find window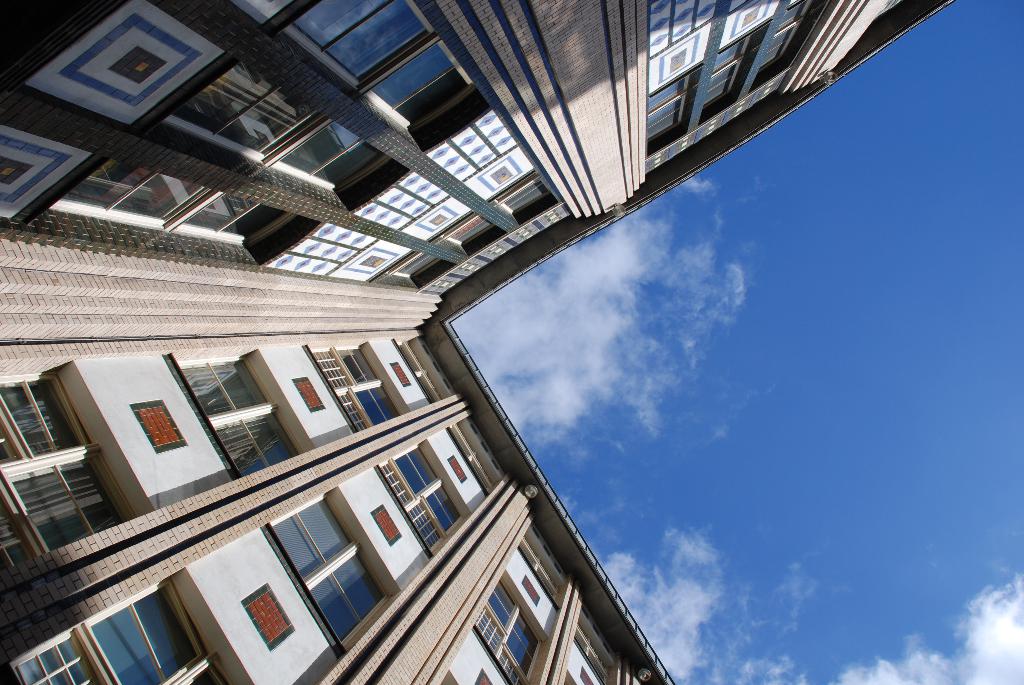
385:443:473:553
